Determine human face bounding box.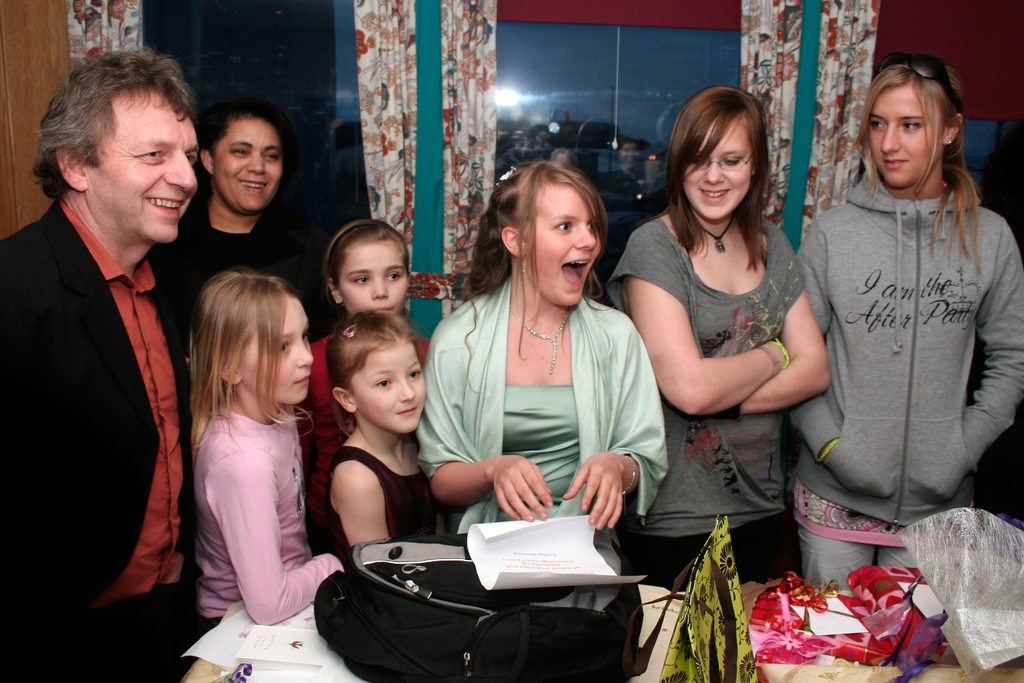
Determined: 217:110:280:215.
